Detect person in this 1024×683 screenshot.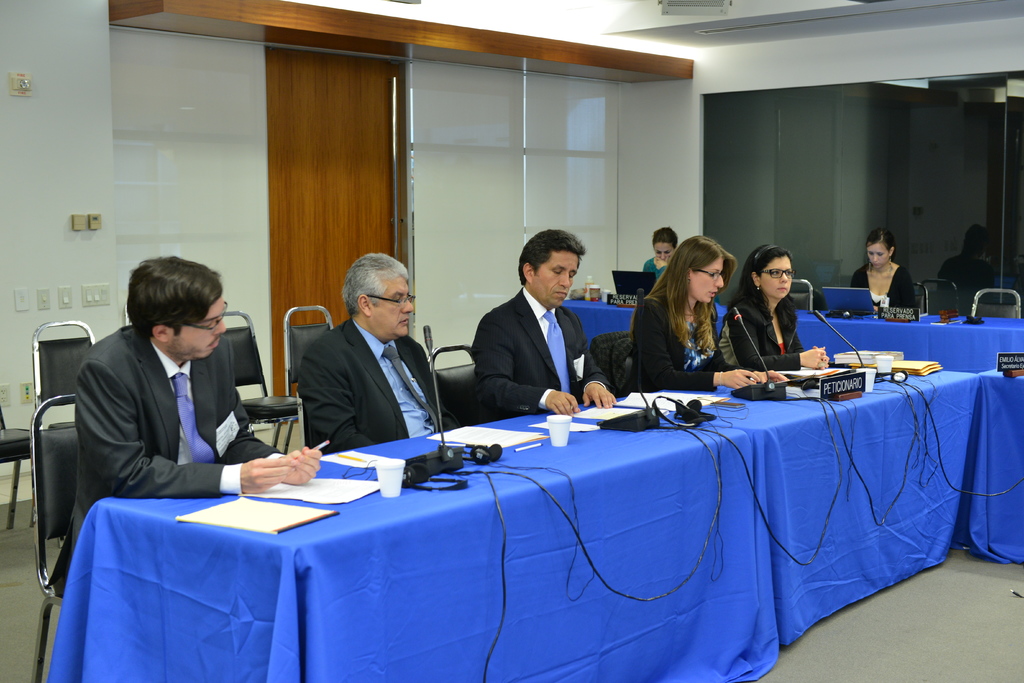
Detection: (723, 243, 829, 366).
